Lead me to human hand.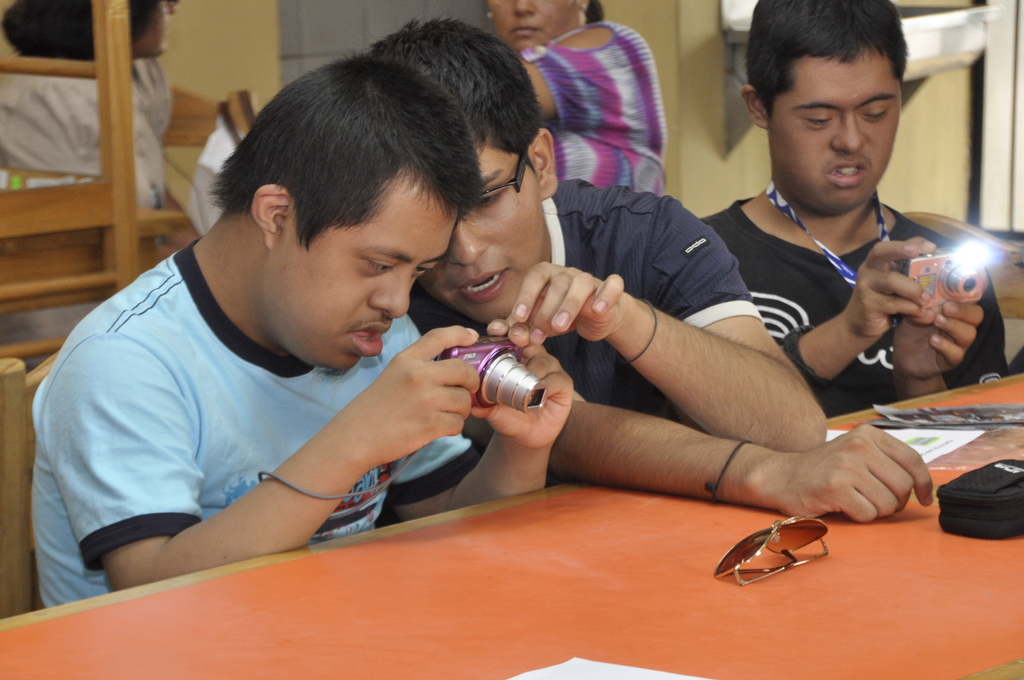
Lead to pyautogui.locateOnScreen(780, 421, 936, 521).
